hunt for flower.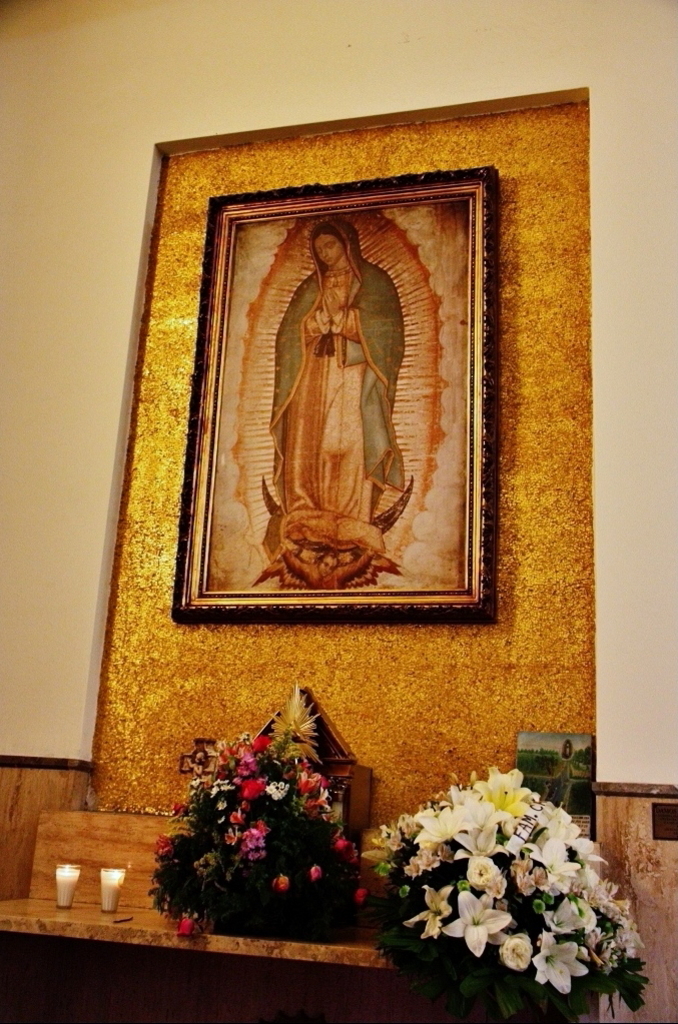
Hunted down at 271,875,290,893.
